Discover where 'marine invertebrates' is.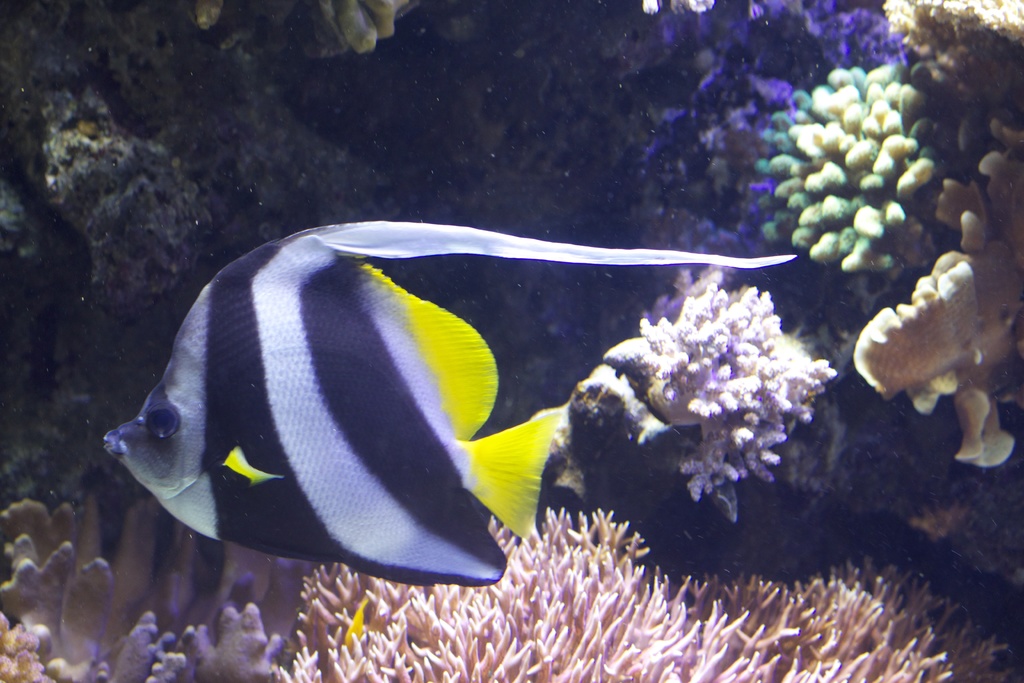
Discovered at box=[109, 0, 451, 79].
